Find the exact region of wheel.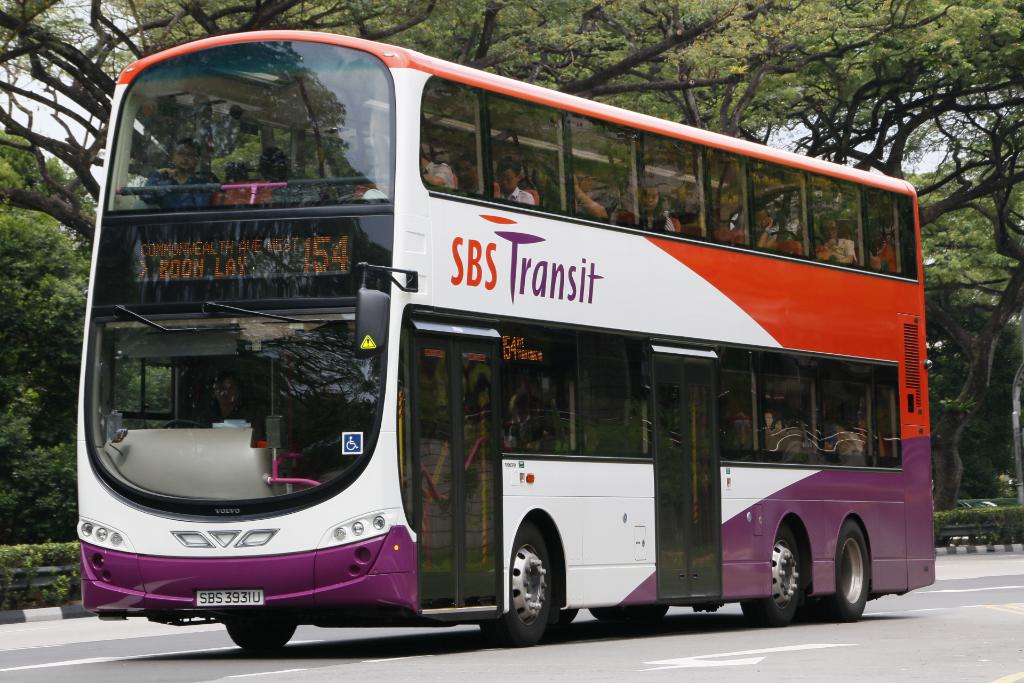
Exact region: 476 514 561 646.
